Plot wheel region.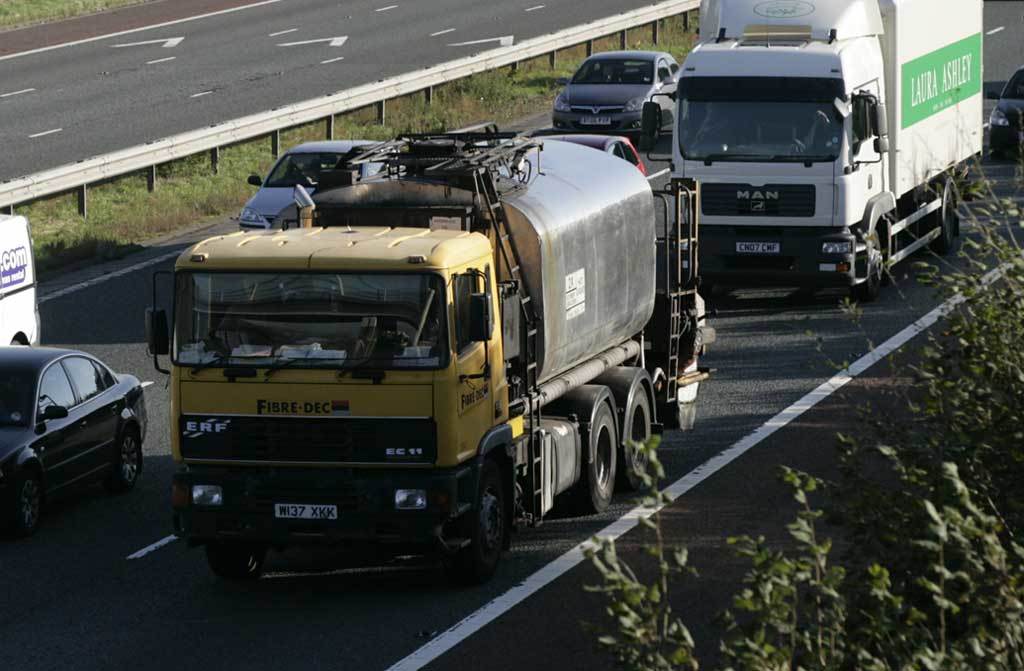
Plotted at bbox(22, 477, 46, 537).
